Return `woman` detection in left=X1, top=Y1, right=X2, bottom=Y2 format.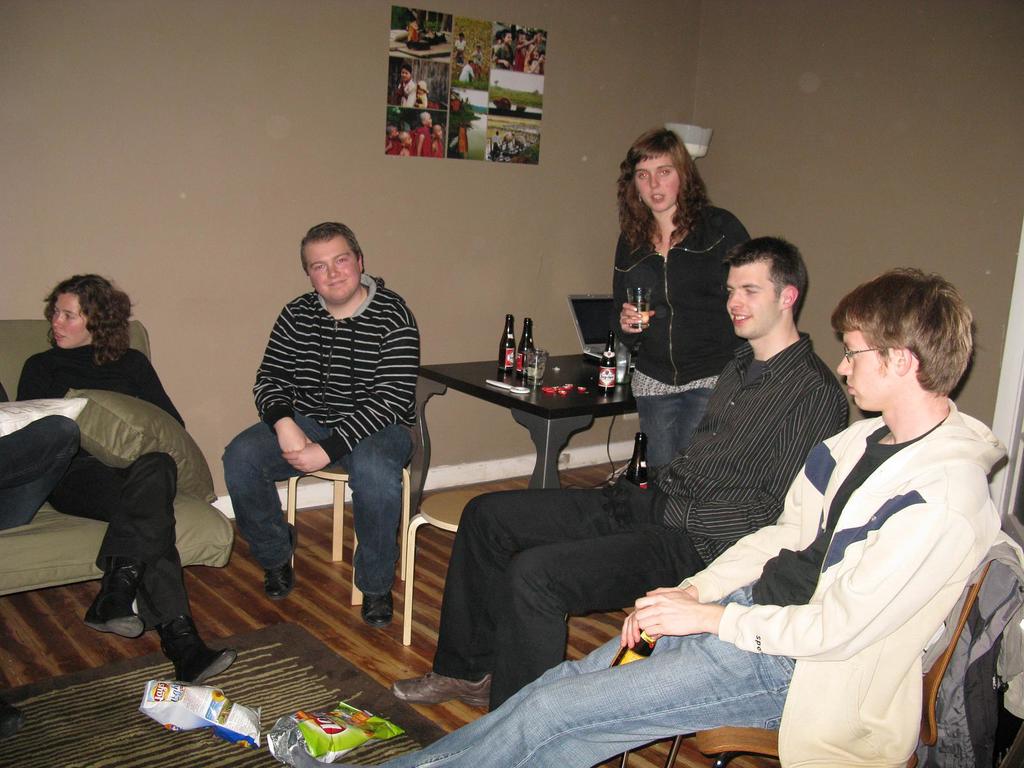
left=28, top=249, right=198, bottom=692.
